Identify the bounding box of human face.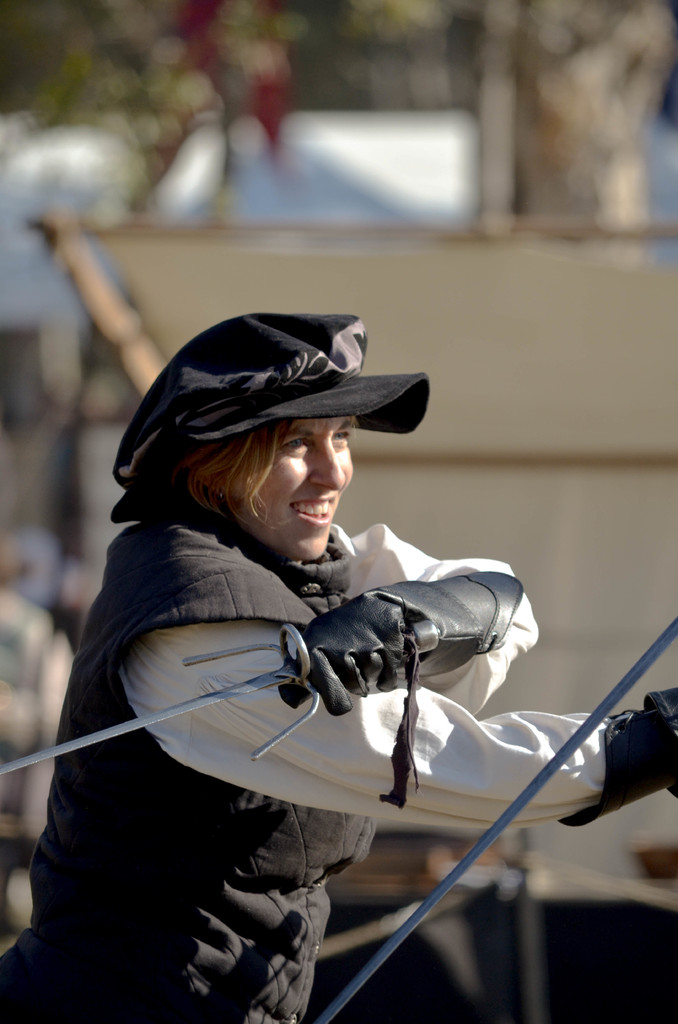
region(216, 412, 356, 562).
